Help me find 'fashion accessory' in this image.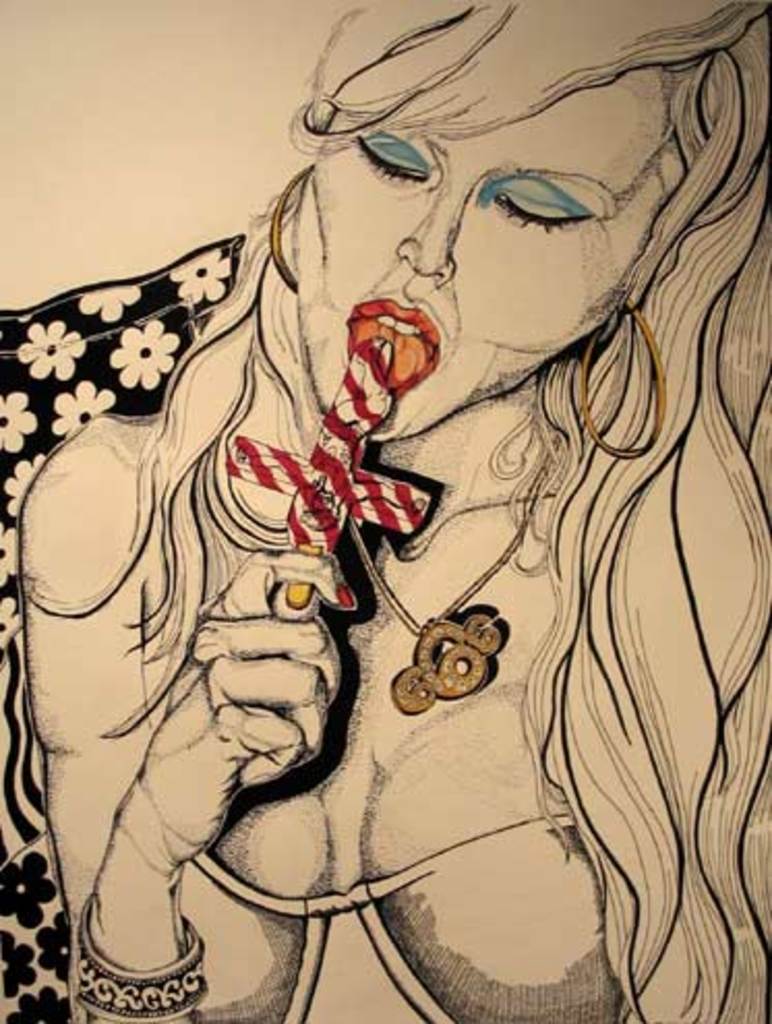
Found it: bbox=(580, 306, 675, 461).
